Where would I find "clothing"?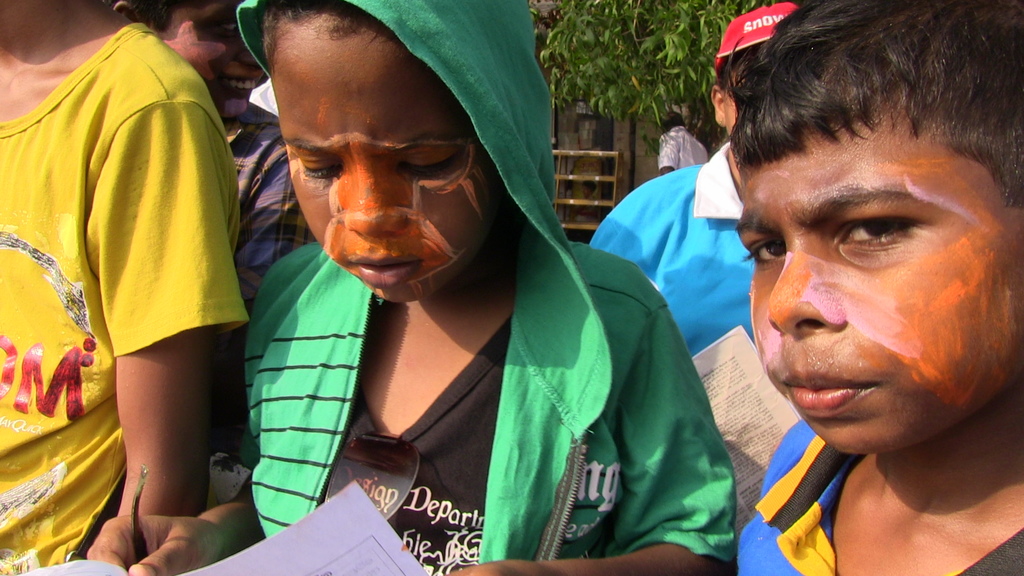
At 220 101 322 468.
